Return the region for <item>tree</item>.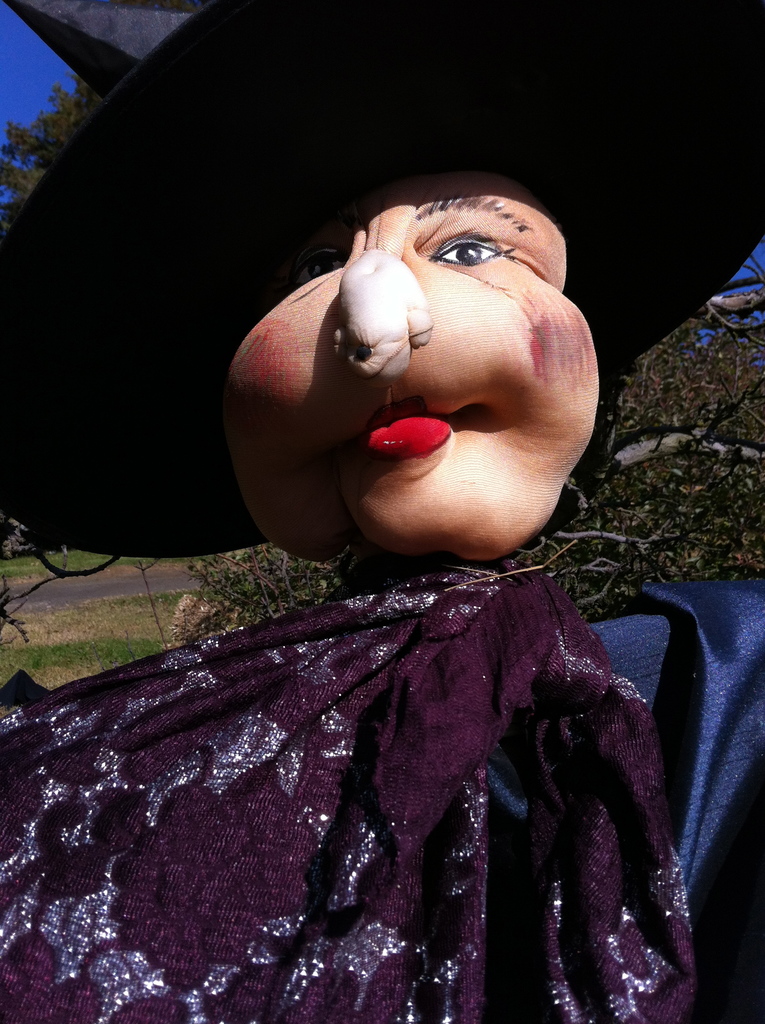
[left=177, top=298, right=764, bottom=609].
